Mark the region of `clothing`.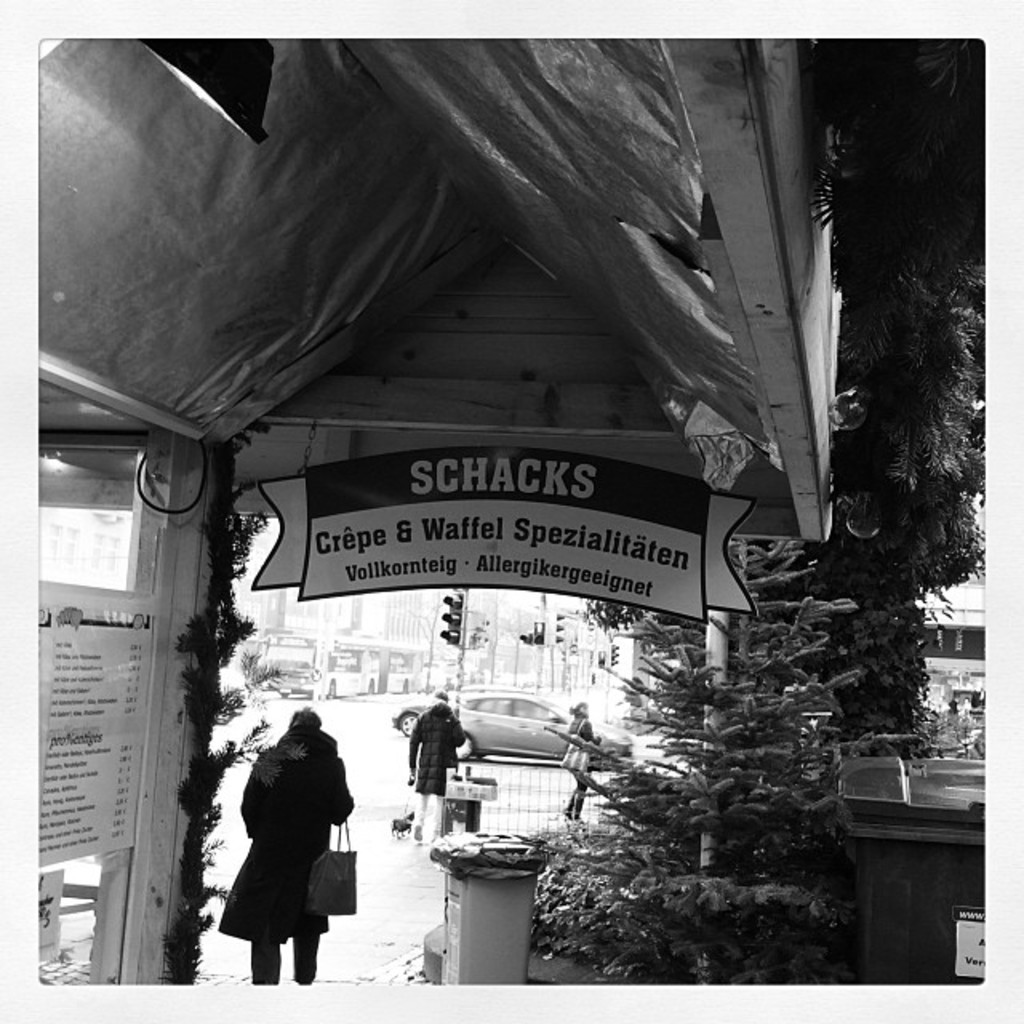
Region: (x1=221, y1=723, x2=349, y2=963).
